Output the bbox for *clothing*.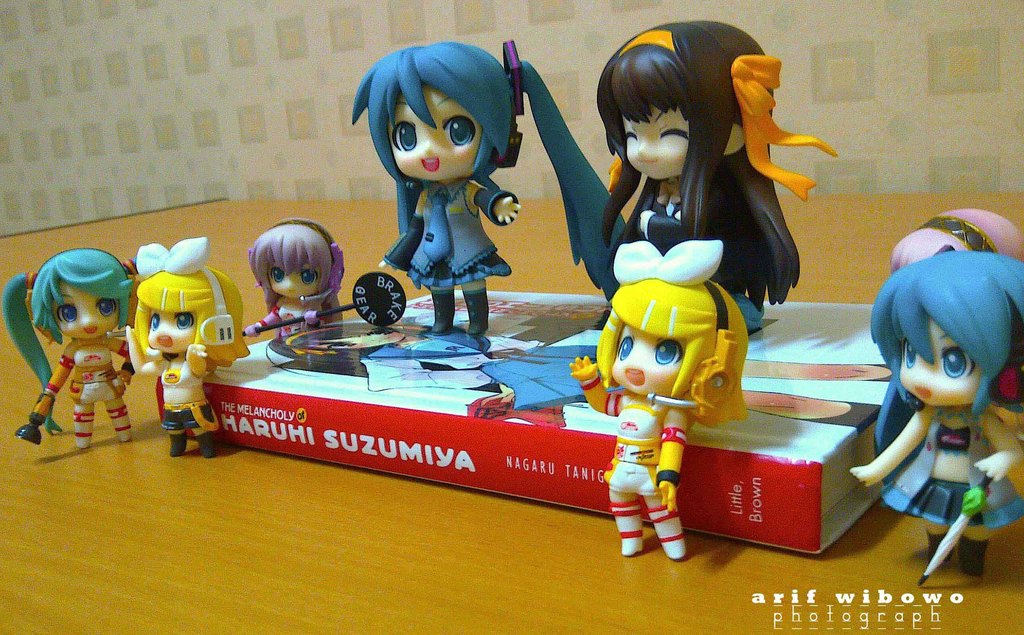
601/392/668/495.
